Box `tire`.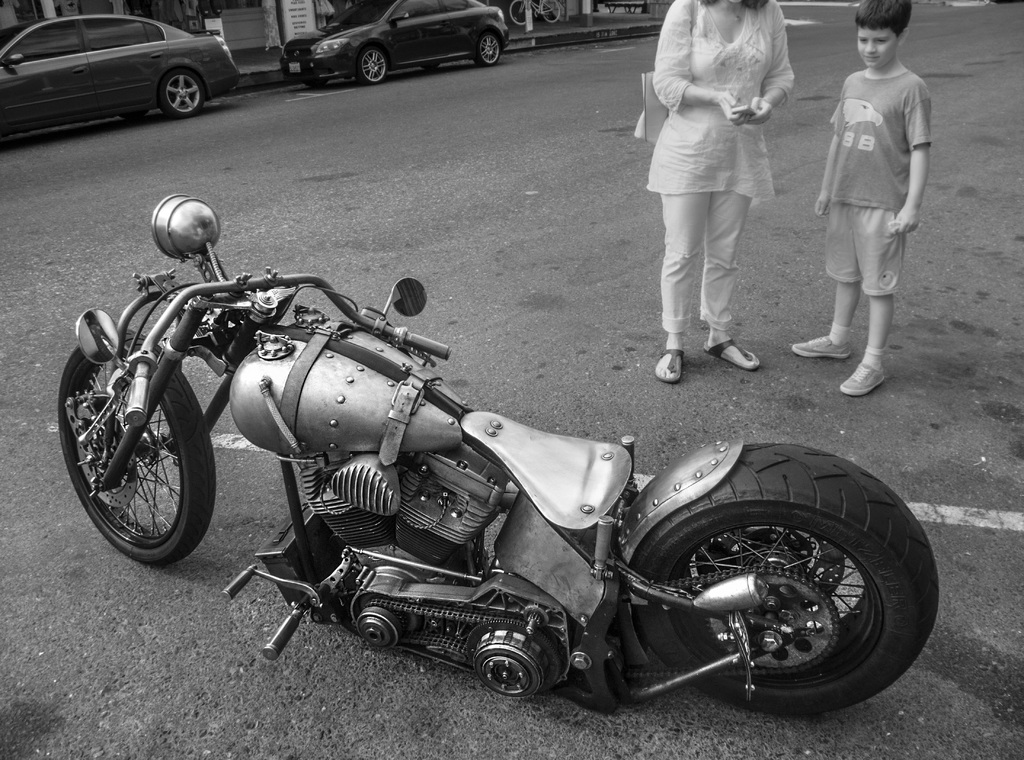
(left=55, top=329, right=215, bottom=568).
